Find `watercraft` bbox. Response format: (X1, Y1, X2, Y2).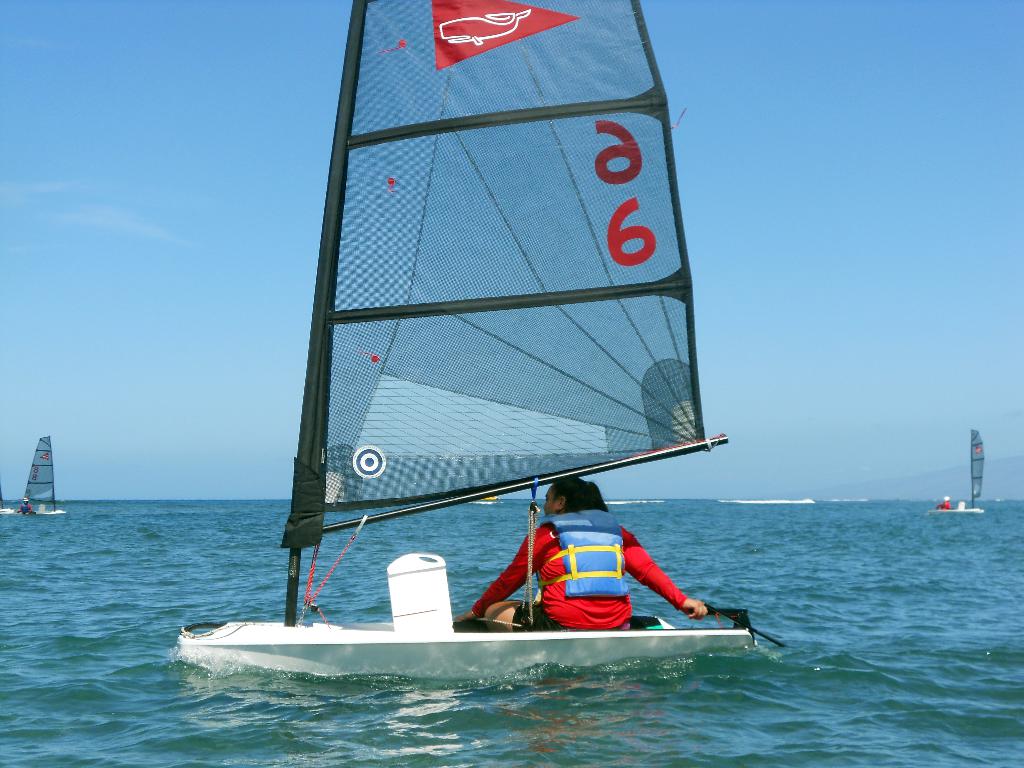
(7, 435, 72, 520).
